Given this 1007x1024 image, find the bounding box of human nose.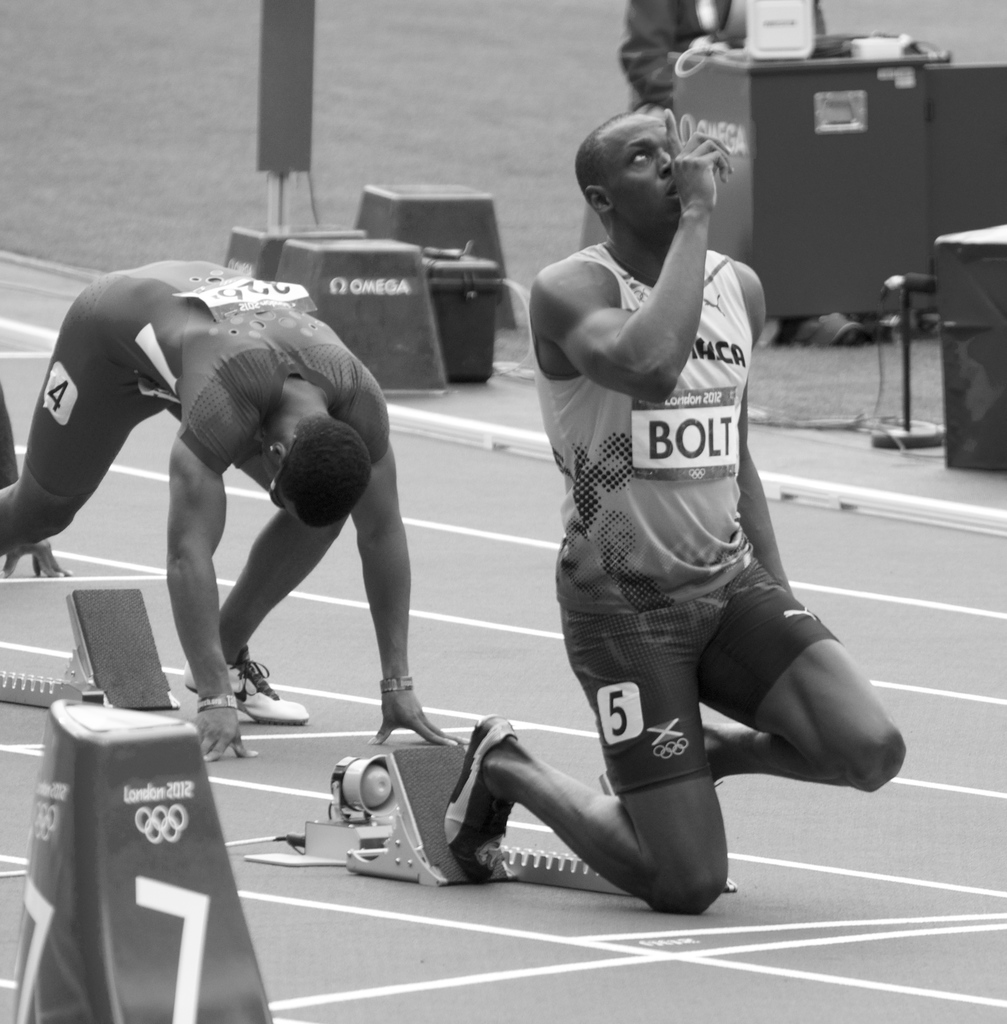
l=656, t=150, r=673, b=176.
